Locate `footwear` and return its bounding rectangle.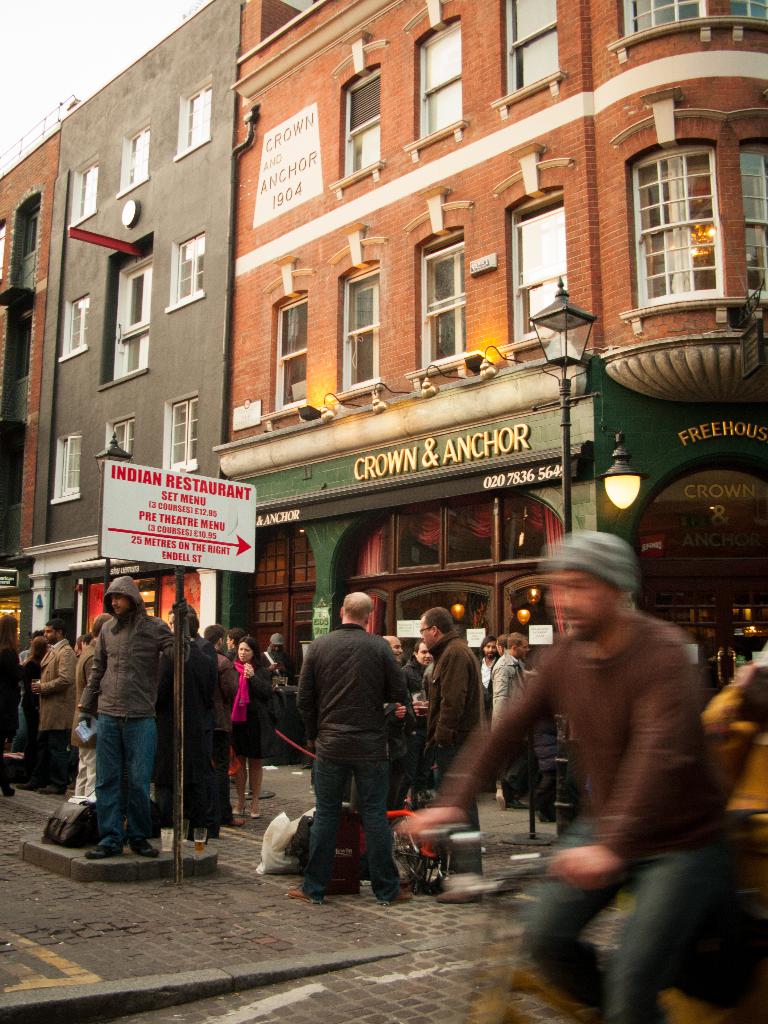
select_region(288, 883, 323, 904).
